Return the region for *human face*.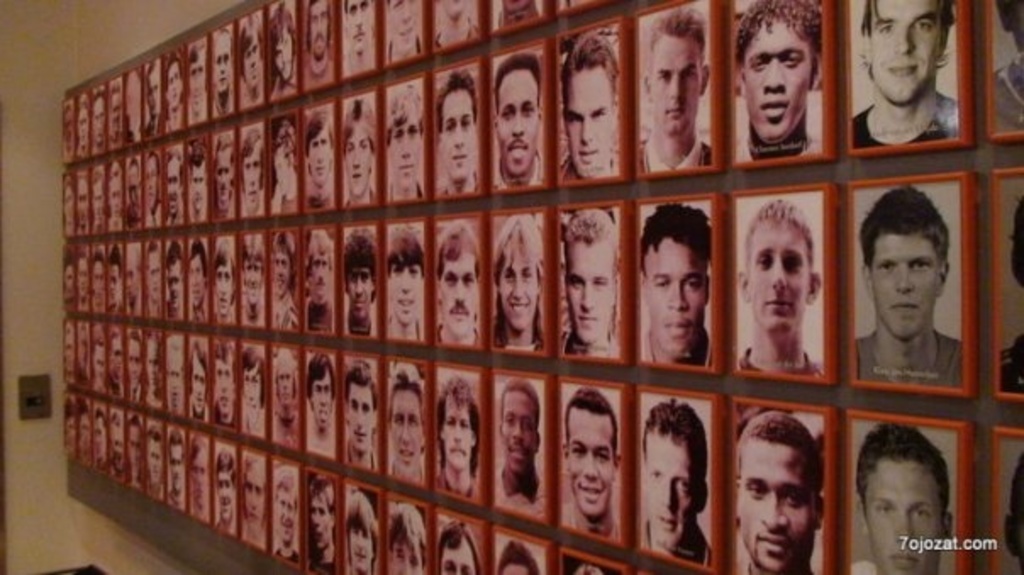
box=[387, 265, 422, 319].
